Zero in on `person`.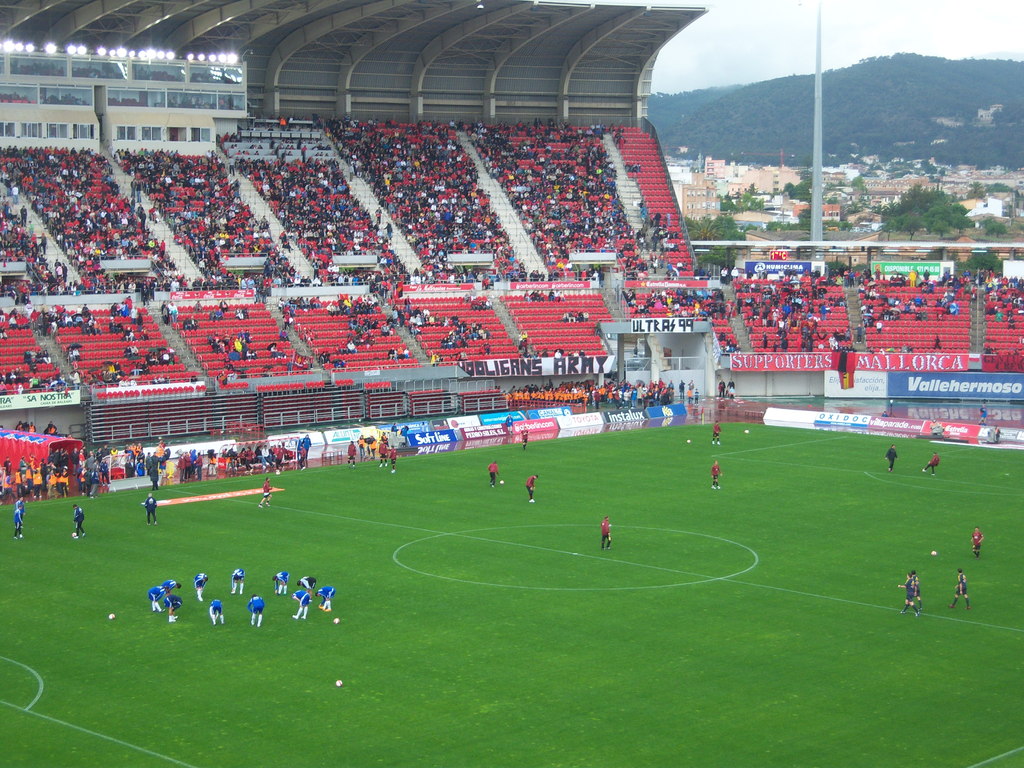
Zeroed in: BBox(248, 593, 264, 628).
